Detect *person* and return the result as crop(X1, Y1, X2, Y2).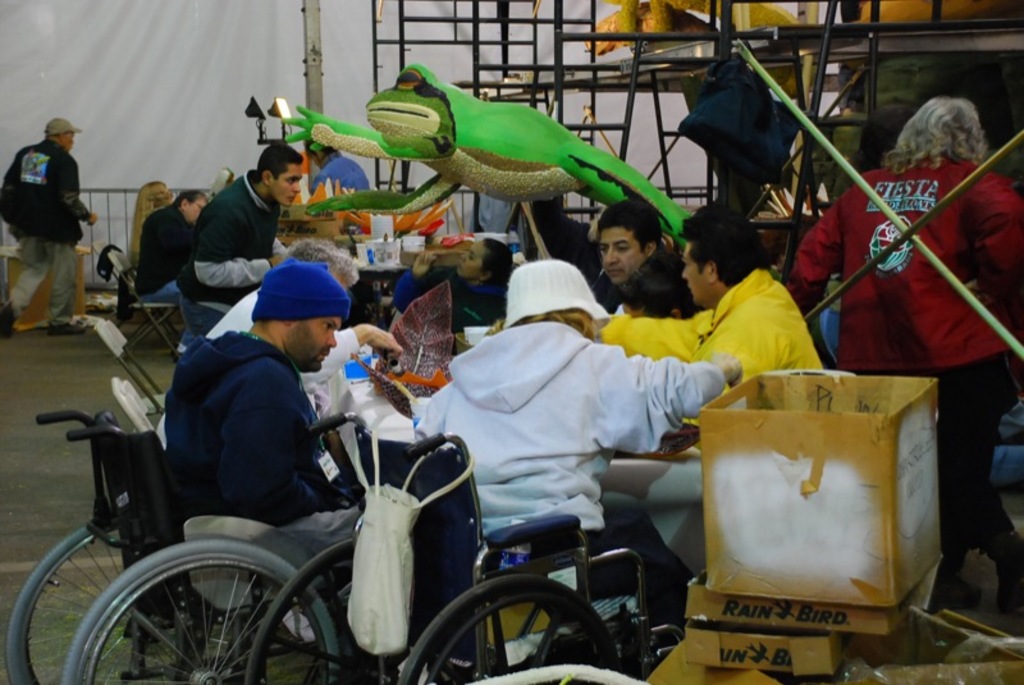
crop(404, 239, 517, 333).
